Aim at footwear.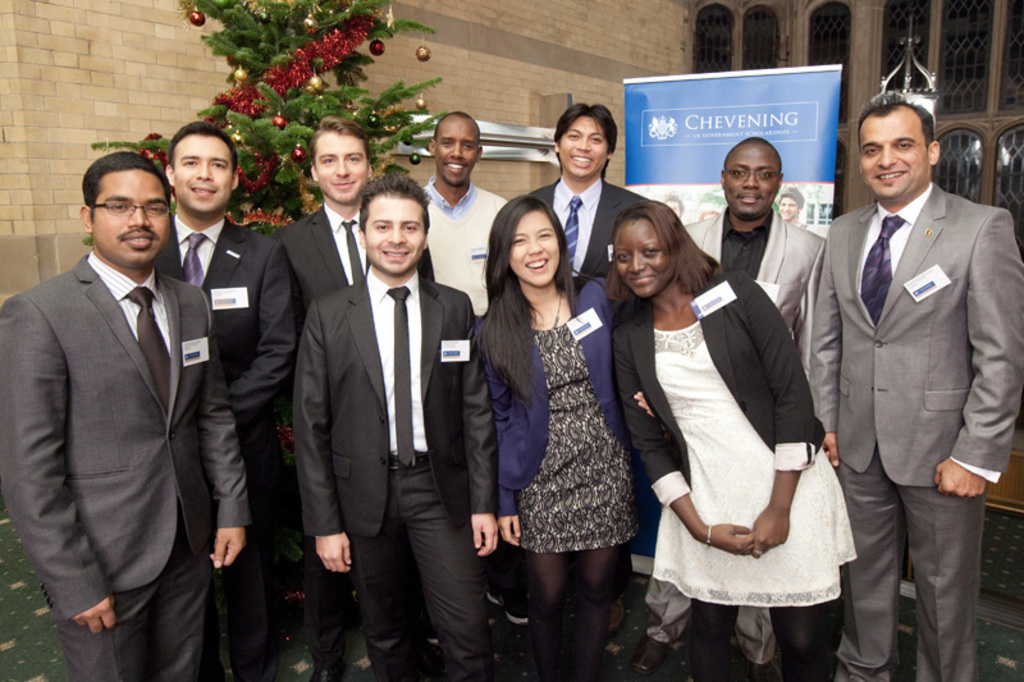
Aimed at bbox(311, 656, 343, 681).
